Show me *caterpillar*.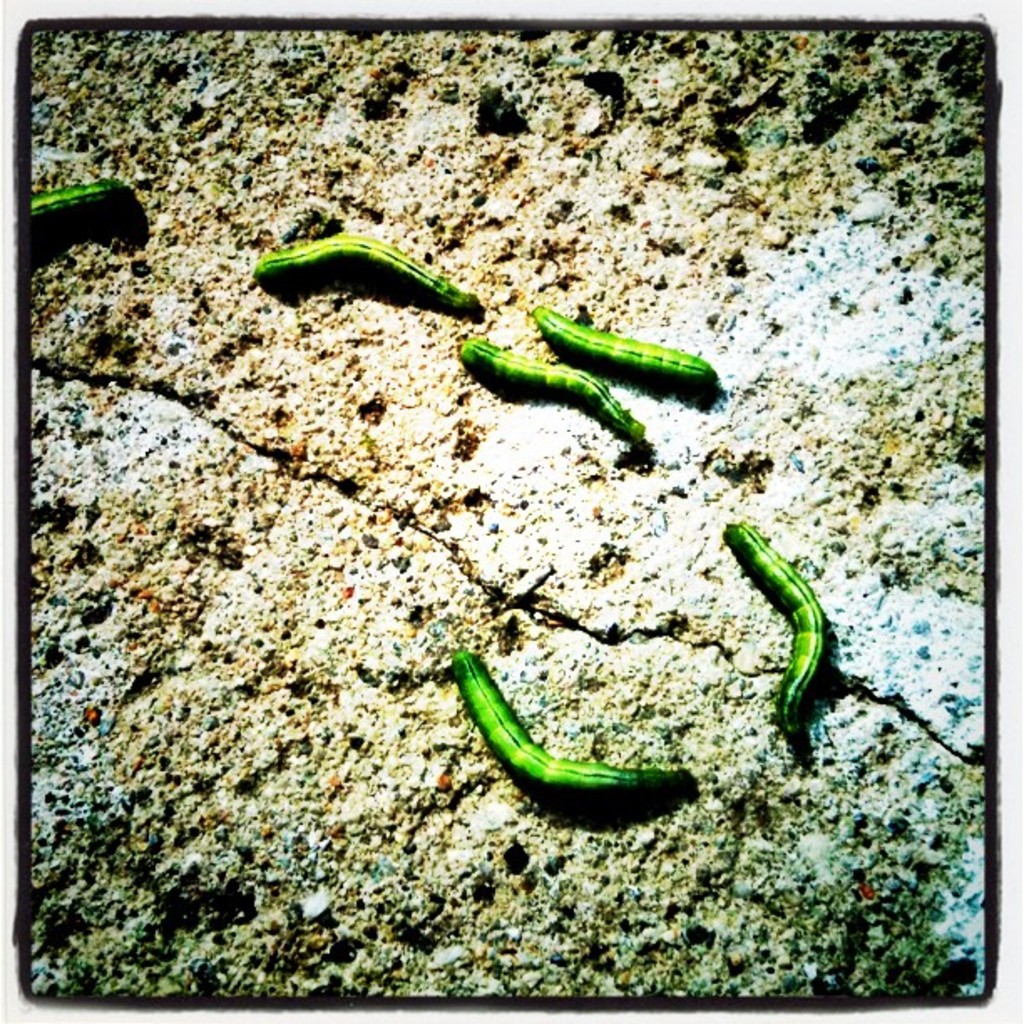
*caterpillar* is here: Rect(253, 233, 479, 308).
